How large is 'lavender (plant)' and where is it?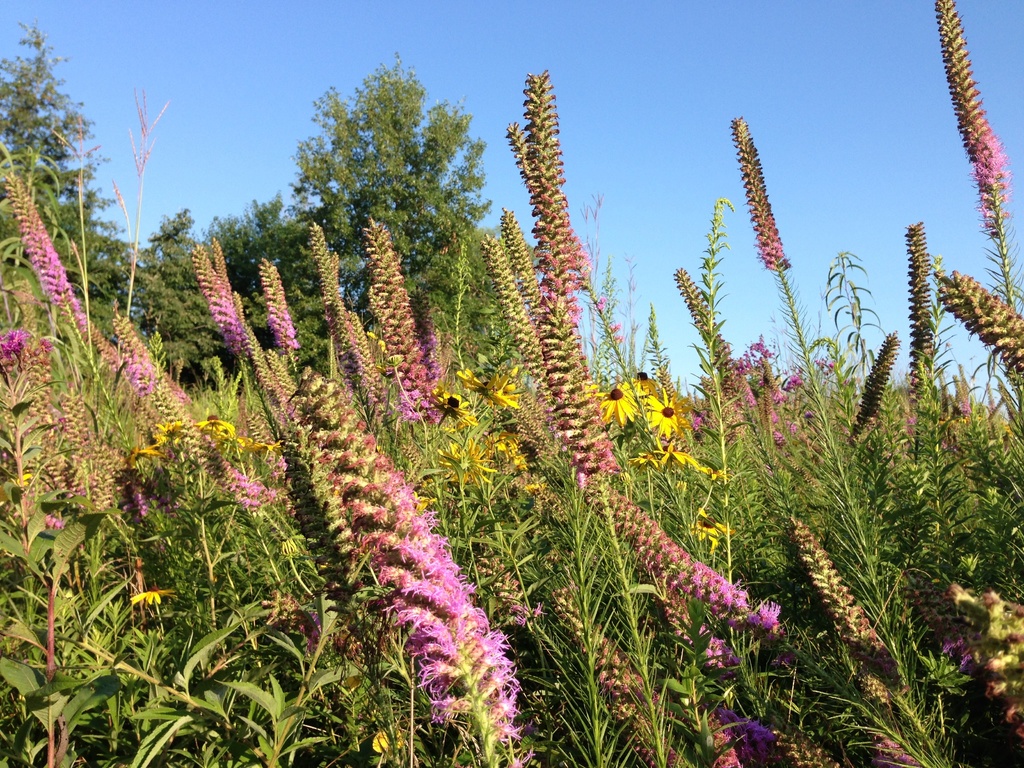
Bounding box: x1=212 y1=460 x2=291 y2=597.
